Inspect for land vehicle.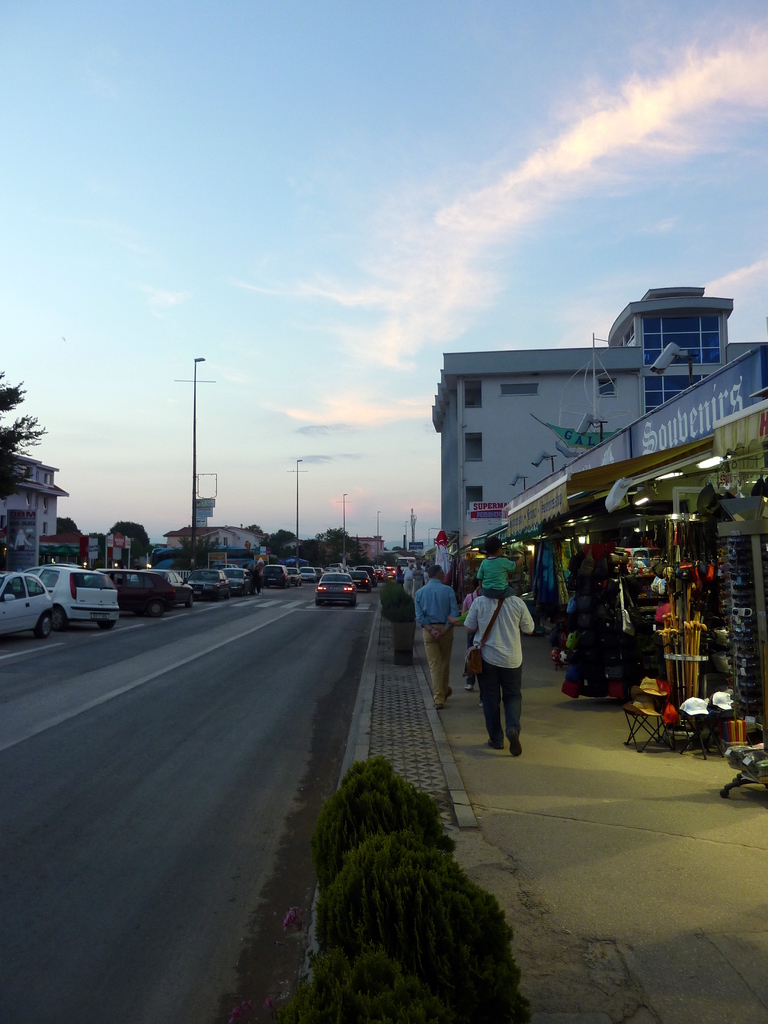
Inspection: 366,566,375,579.
